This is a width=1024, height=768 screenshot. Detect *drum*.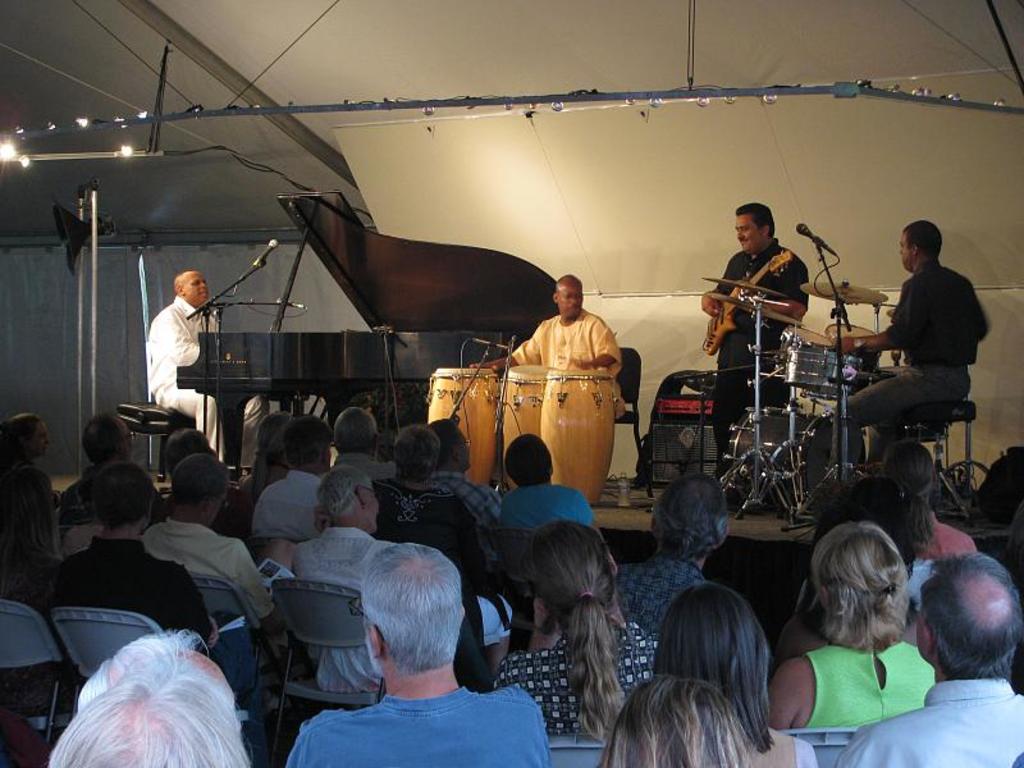
<box>827,324,881,372</box>.
